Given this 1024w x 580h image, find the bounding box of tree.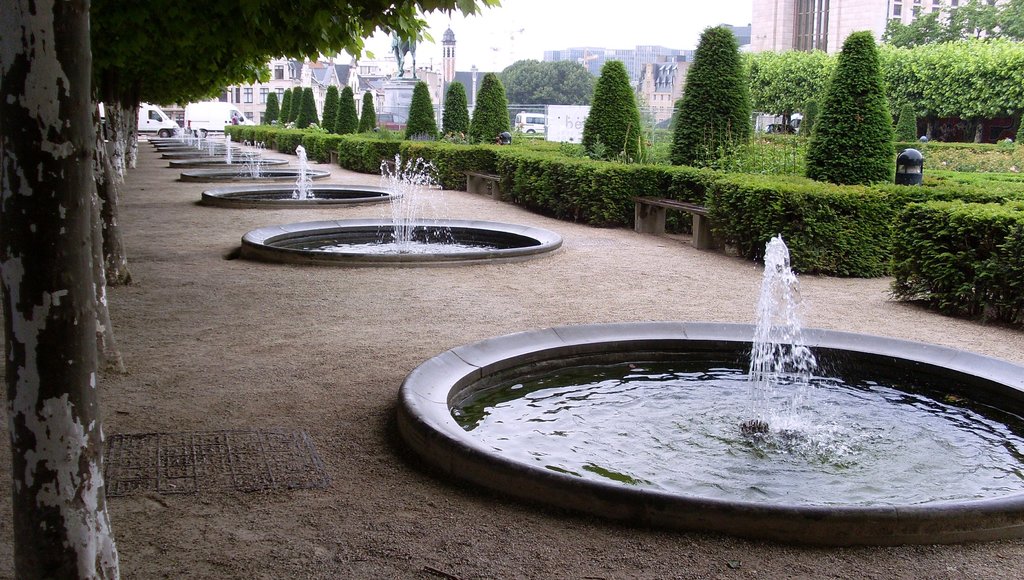
800 22 899 197.
